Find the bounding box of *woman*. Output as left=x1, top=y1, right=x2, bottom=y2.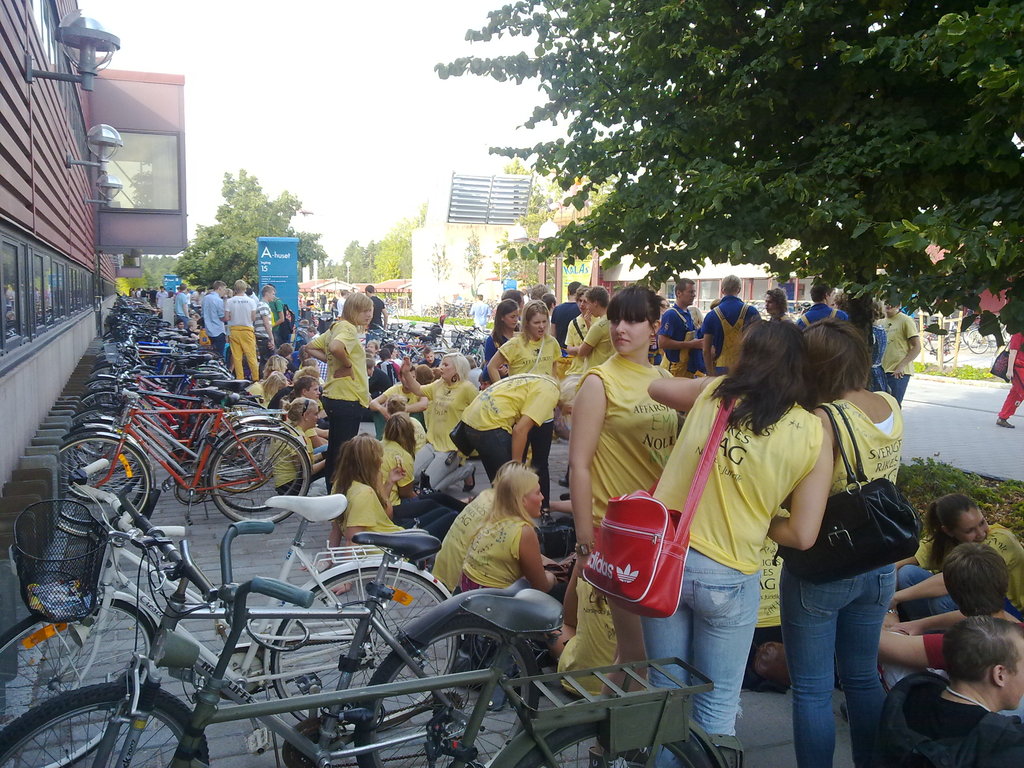
left=268, top=396, right=337, bottom=500.
